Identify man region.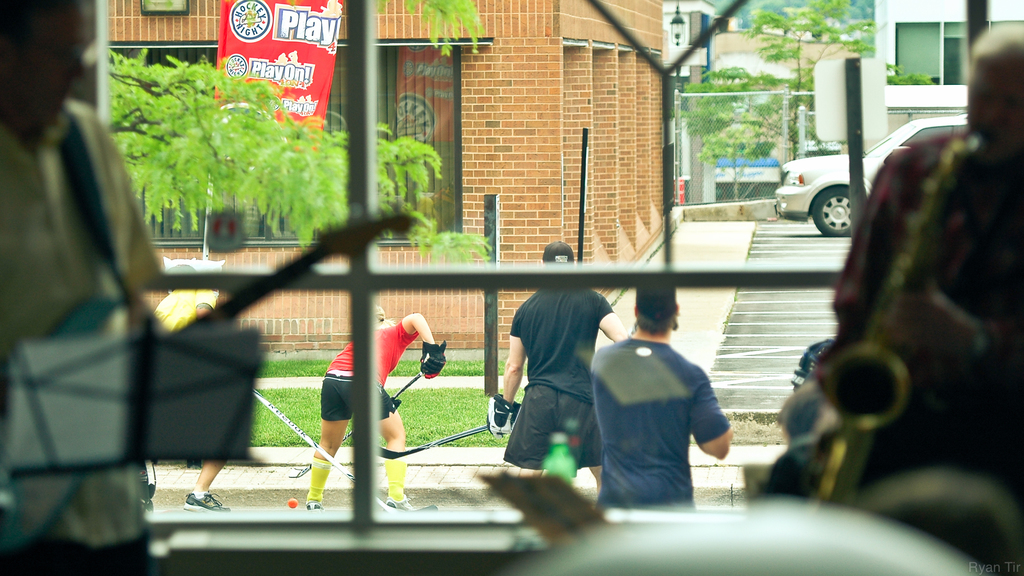
Region: [881,29,1023,423].
